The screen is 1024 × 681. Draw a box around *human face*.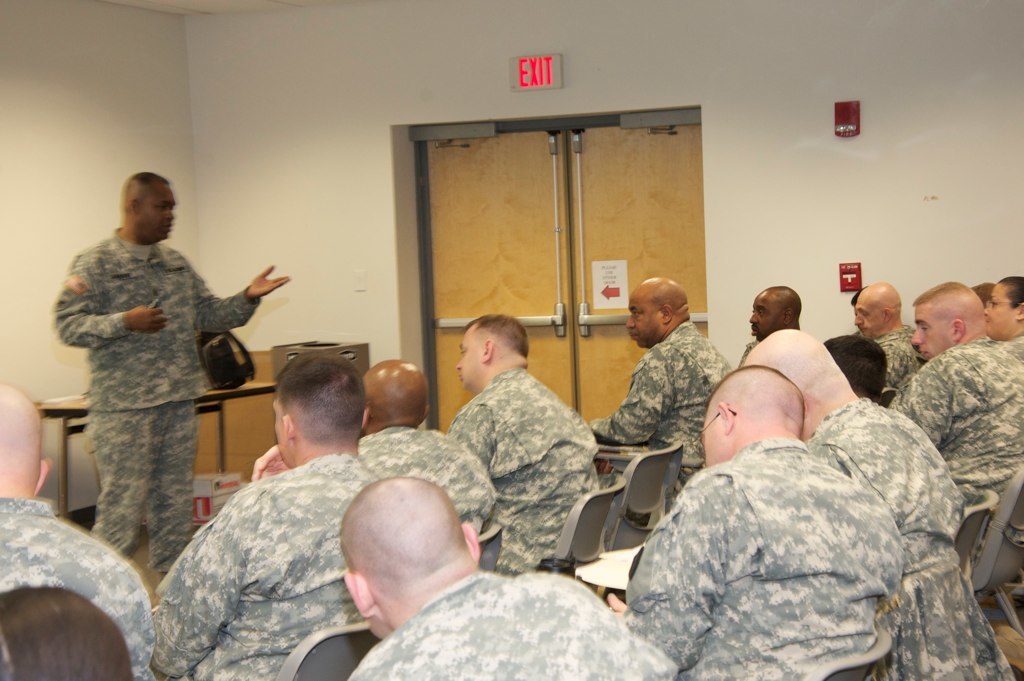
pyautogui.locateOnScreen(911, 302, 943, 366).
